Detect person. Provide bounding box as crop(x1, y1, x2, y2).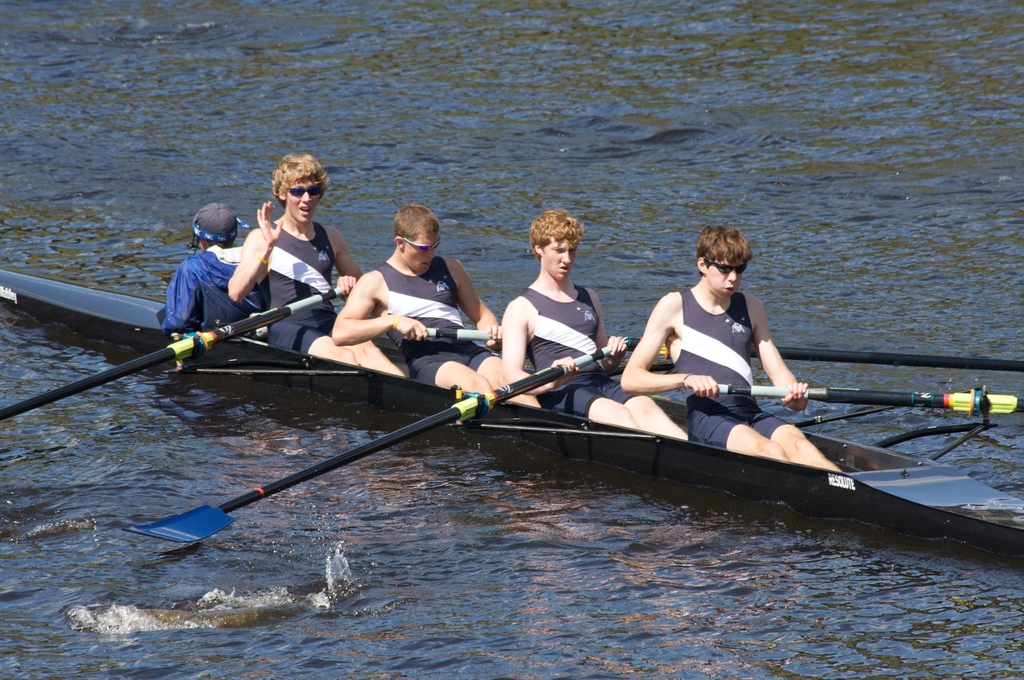
crop(165, 202, 273, 342).
